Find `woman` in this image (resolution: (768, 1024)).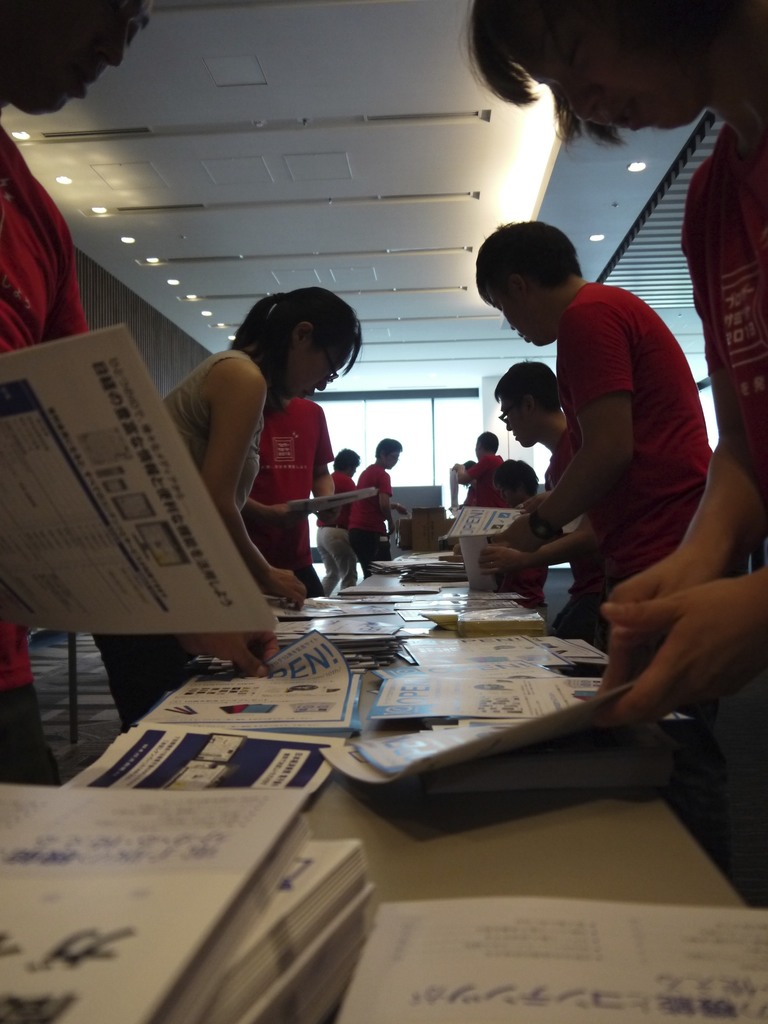
detection(111, 280, 366, 680).
